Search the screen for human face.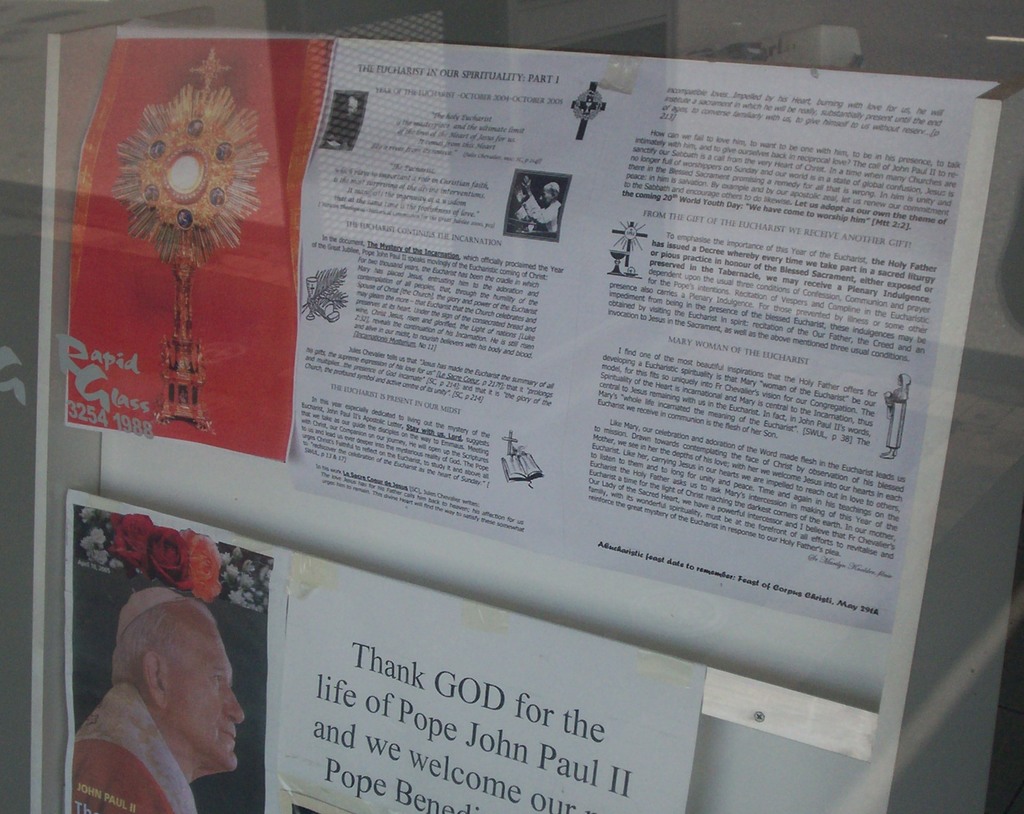
Found at <box>343,99,356,115</box>.
